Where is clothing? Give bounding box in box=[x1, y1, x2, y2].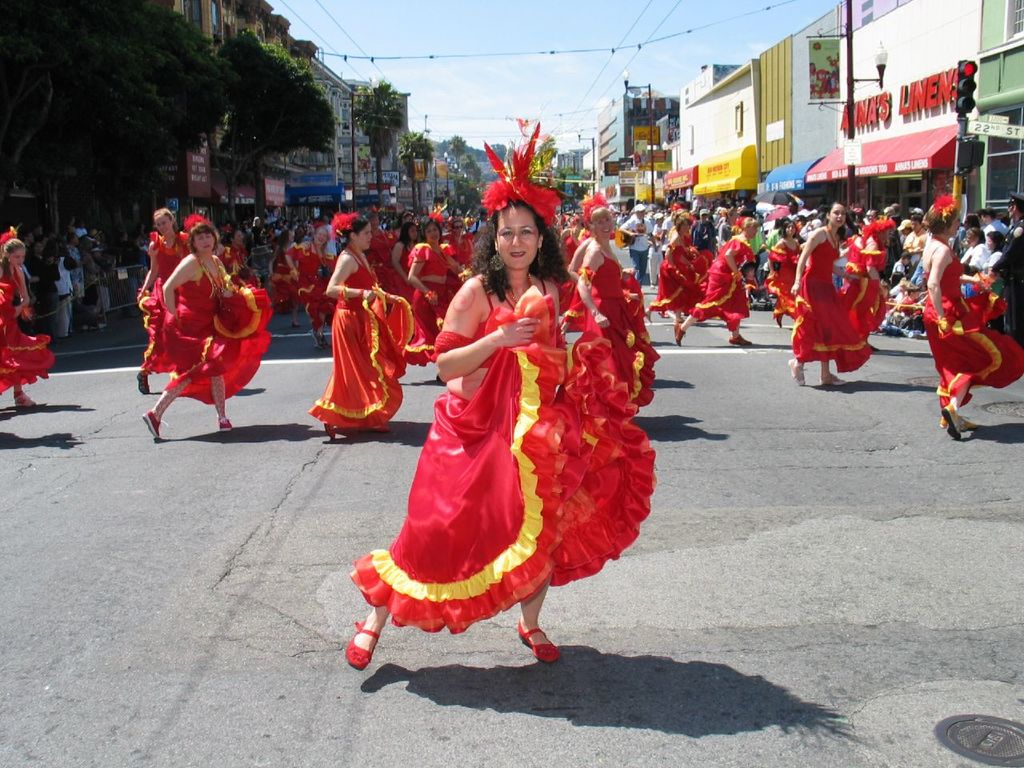
box=[309, 242, 415, 430].
